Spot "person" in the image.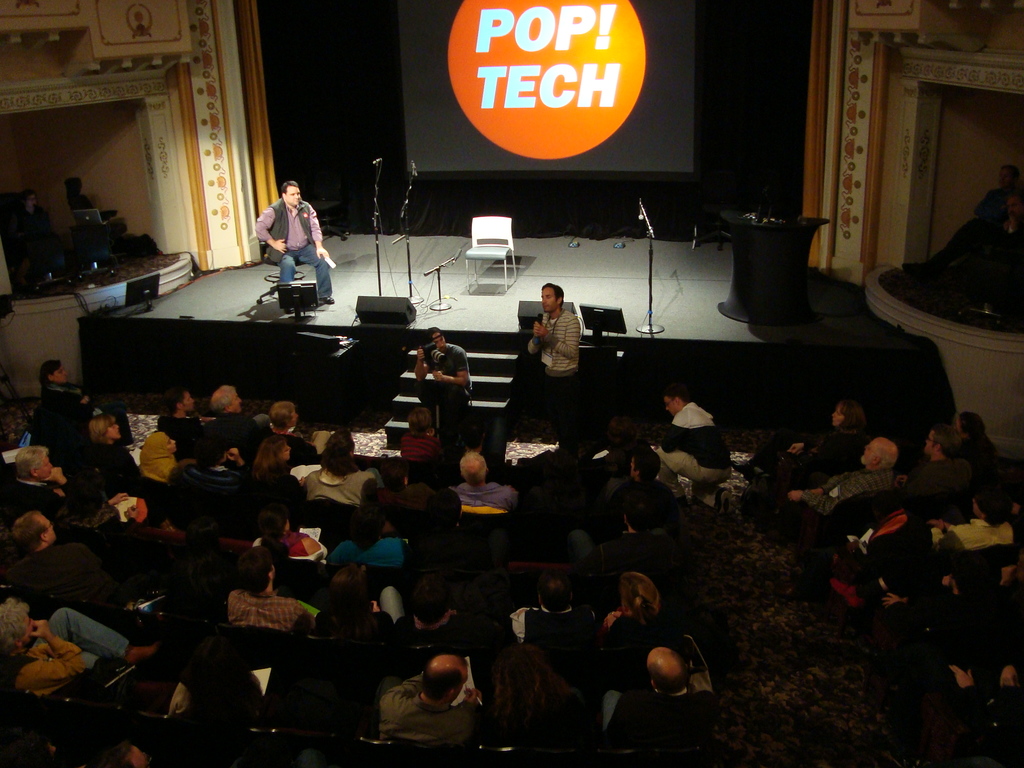
"person" found at select_region(8, 449, 130, 534).
